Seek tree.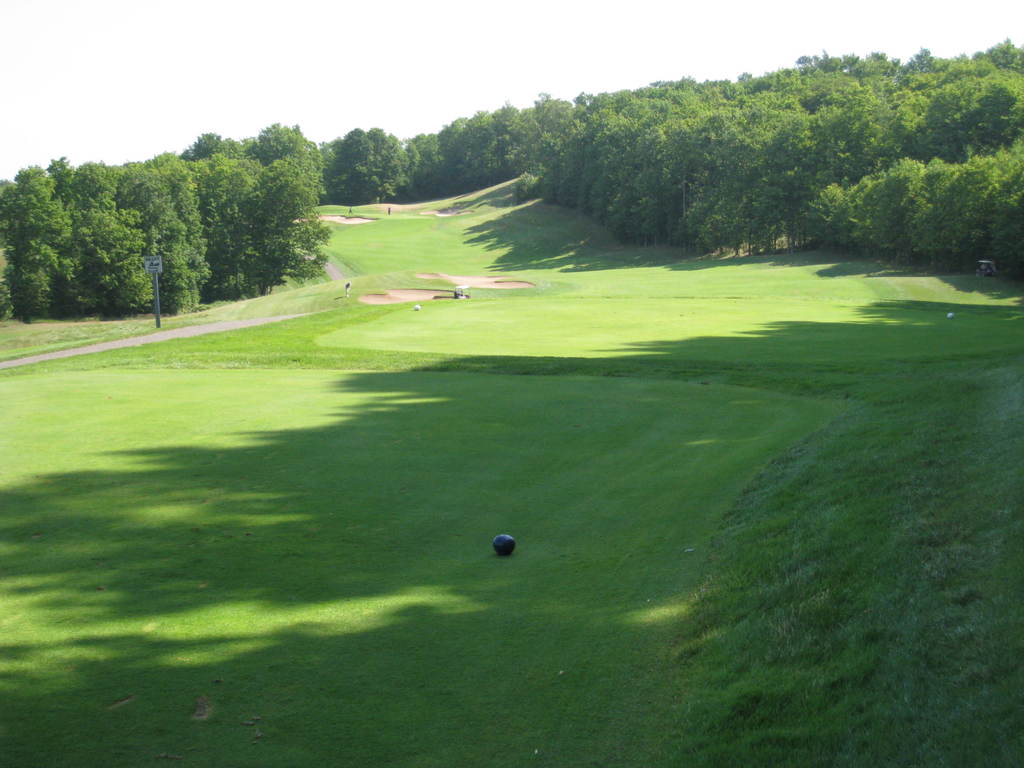
select_region(375, 36, 1023, 292).
